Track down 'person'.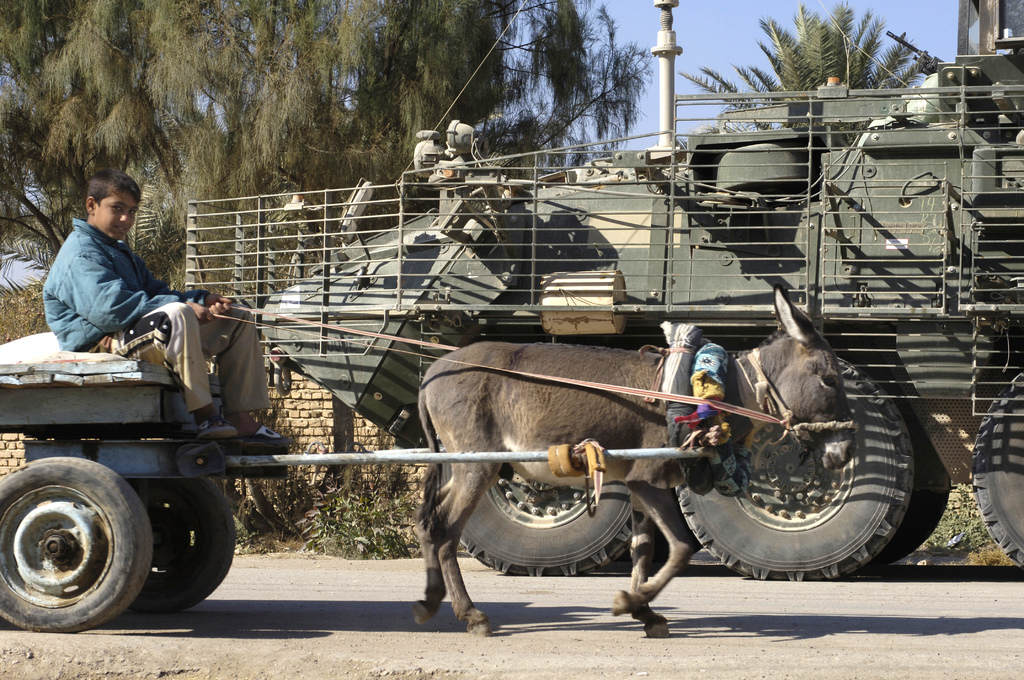
Tracked to region(35, 166, 233, 408).
